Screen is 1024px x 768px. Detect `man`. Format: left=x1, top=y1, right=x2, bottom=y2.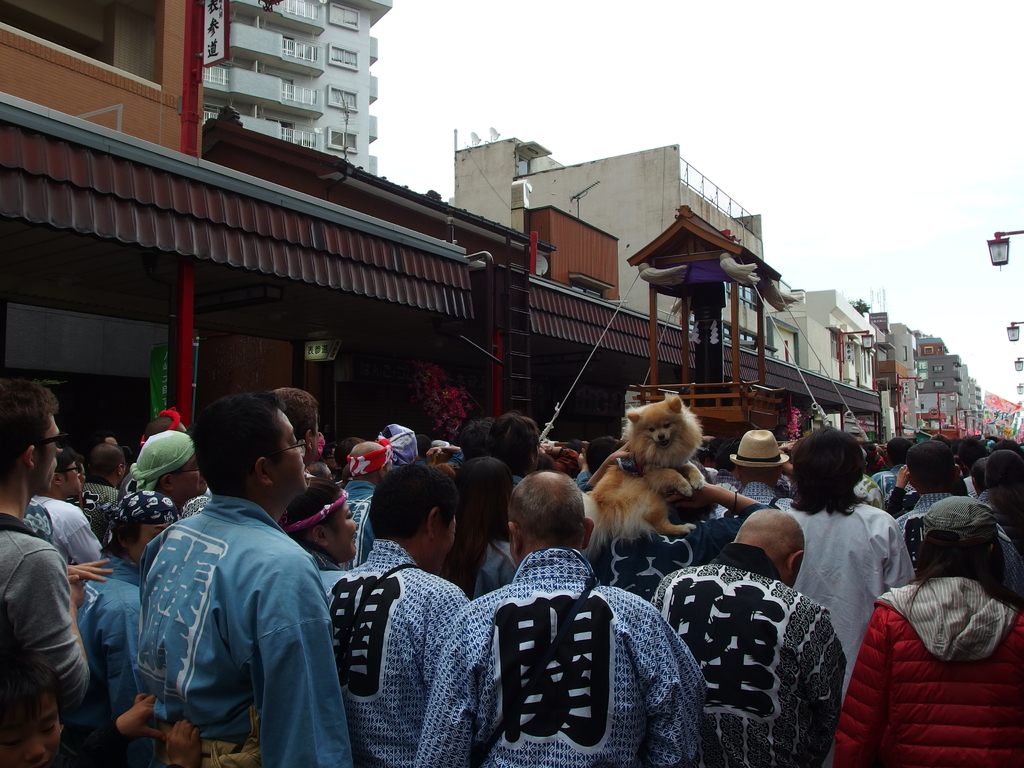
left=271, top=386, right=318, bottom=467.
